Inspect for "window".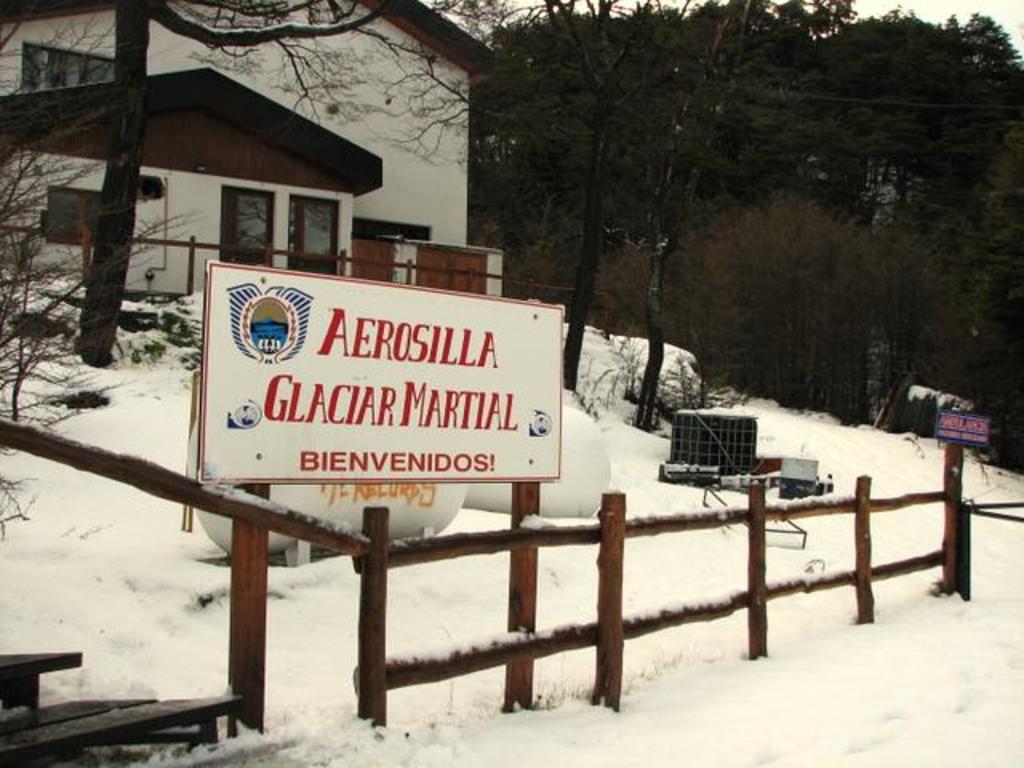
Inspection: locate(45, 186, 93, 245).
